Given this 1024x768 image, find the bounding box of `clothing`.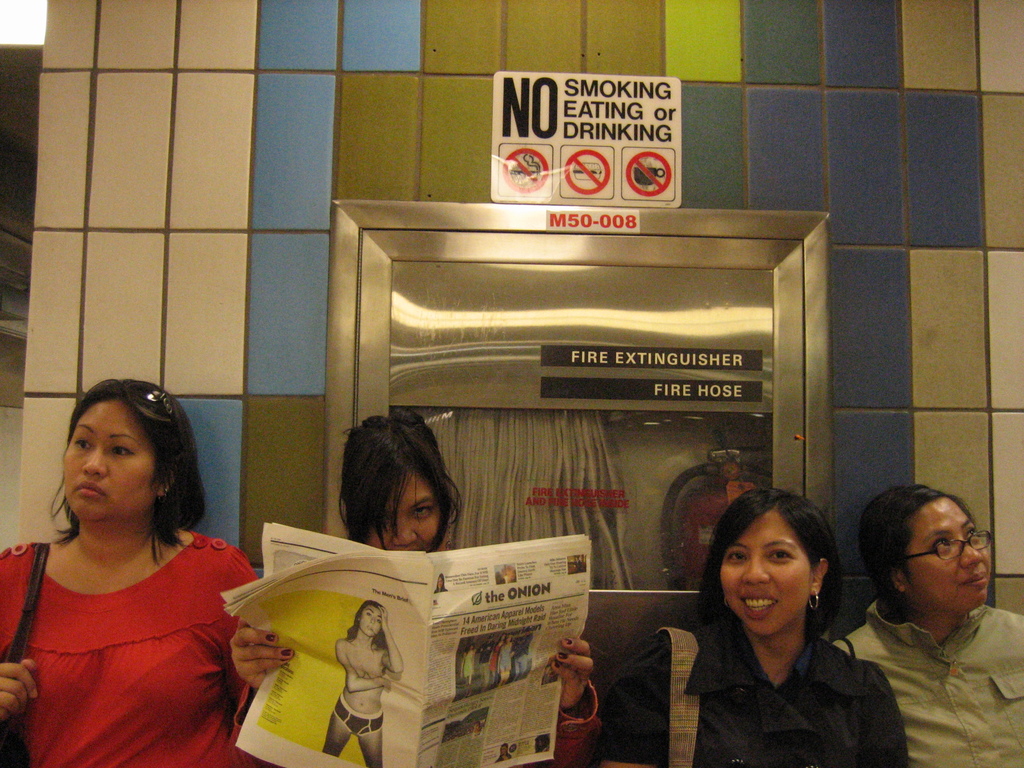
left=335, top=692, right=385, bottom=728.
